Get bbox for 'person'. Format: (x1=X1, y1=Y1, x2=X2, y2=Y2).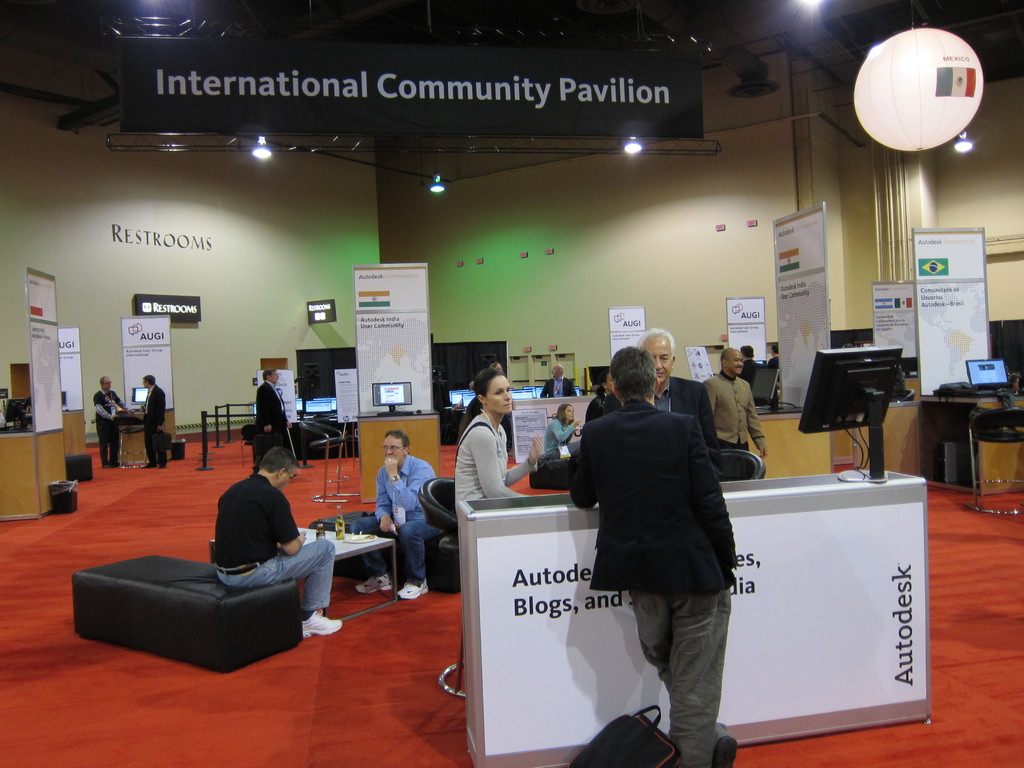
(x1=1008, y1=373, x2=1020, y2=397).
